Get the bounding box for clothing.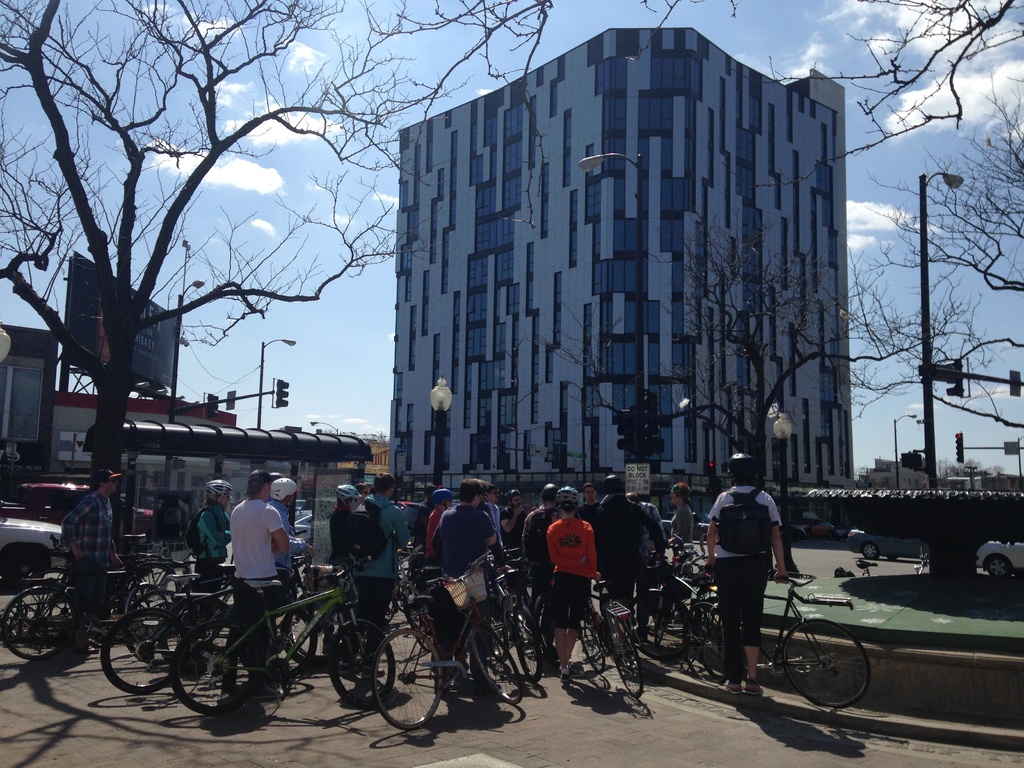
BBox(190, 504, 232, 645).
